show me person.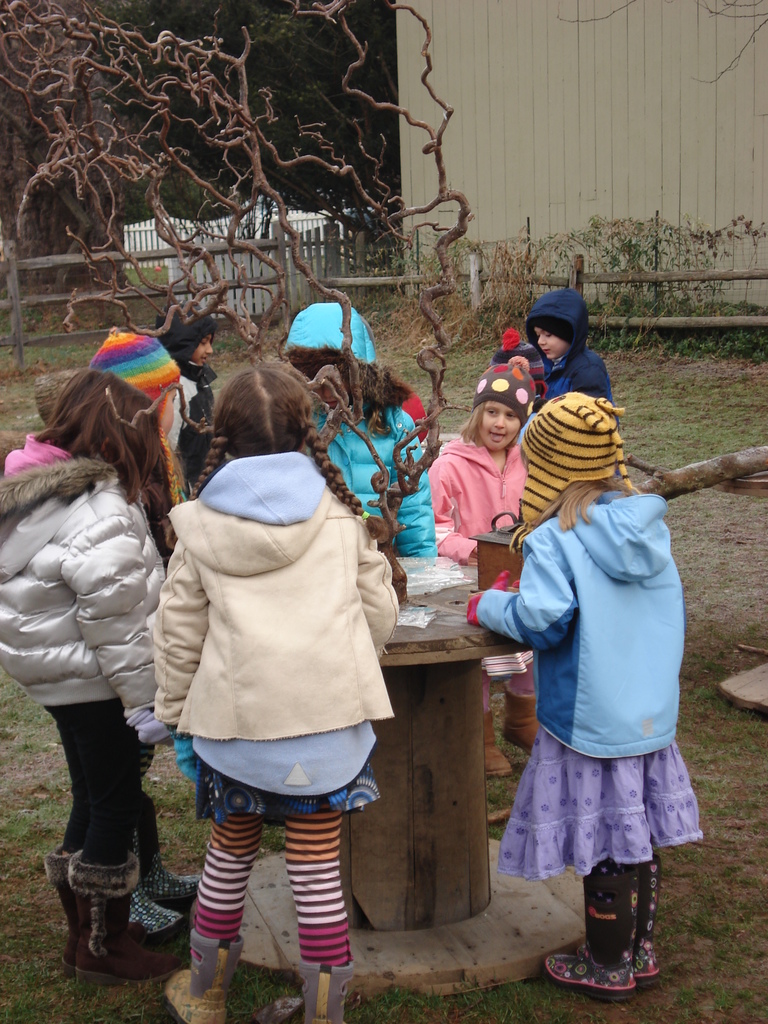
person is here: {"x1": 430, "y1": 374, "x2": 542, "y2": 765}.
